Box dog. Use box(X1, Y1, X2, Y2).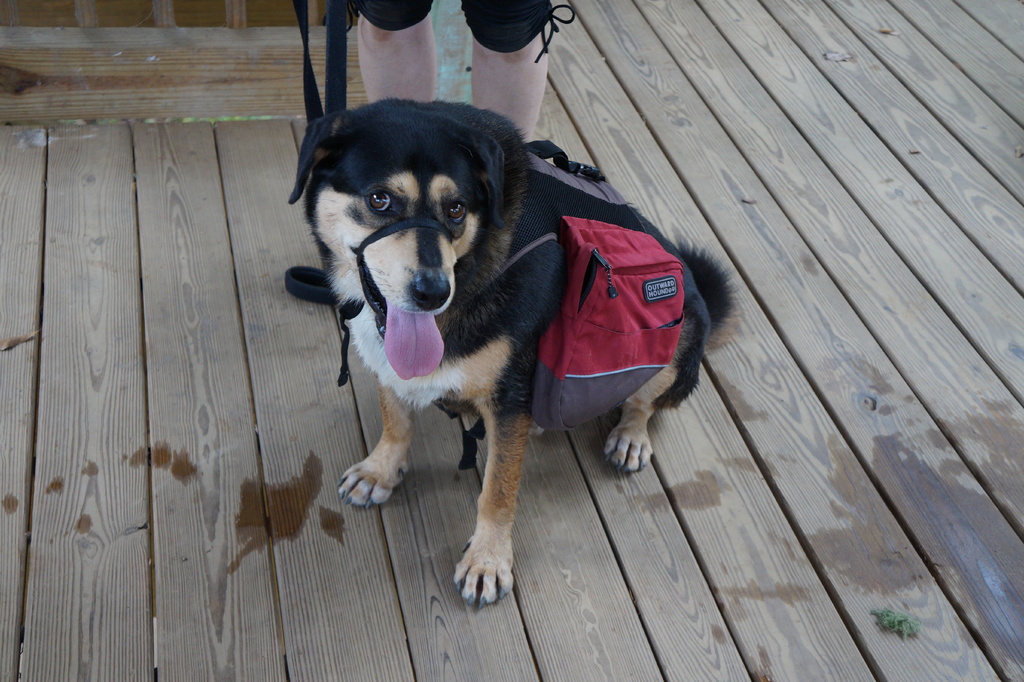
box(291, 94, 744, 610).
